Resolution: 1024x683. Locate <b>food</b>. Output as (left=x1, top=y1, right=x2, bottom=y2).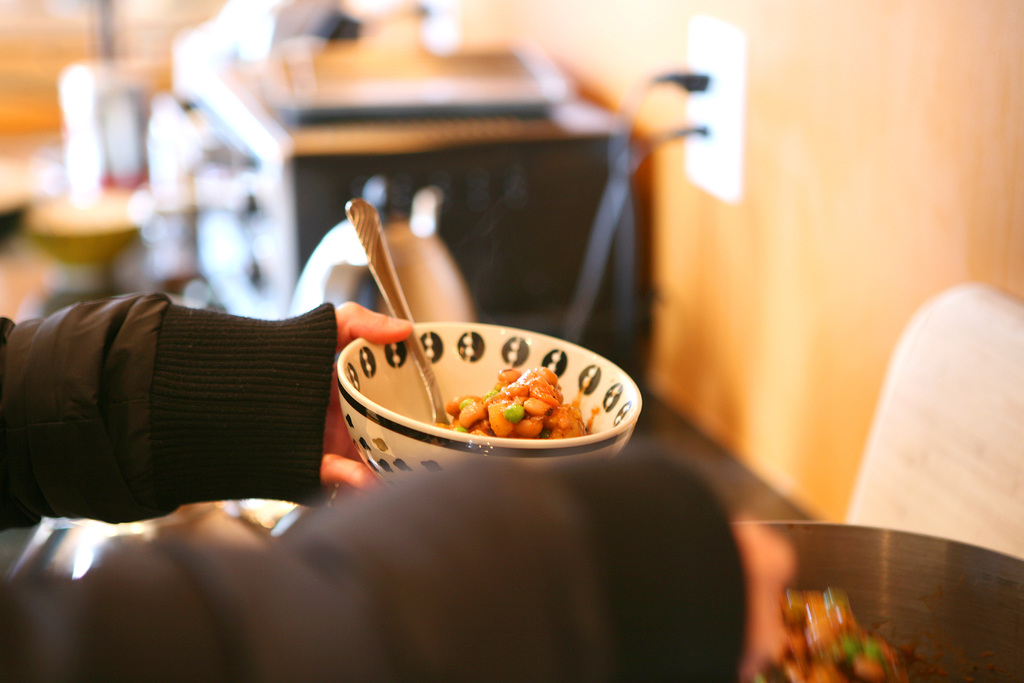
(left=385, top=329, right=636, bottom=449).
